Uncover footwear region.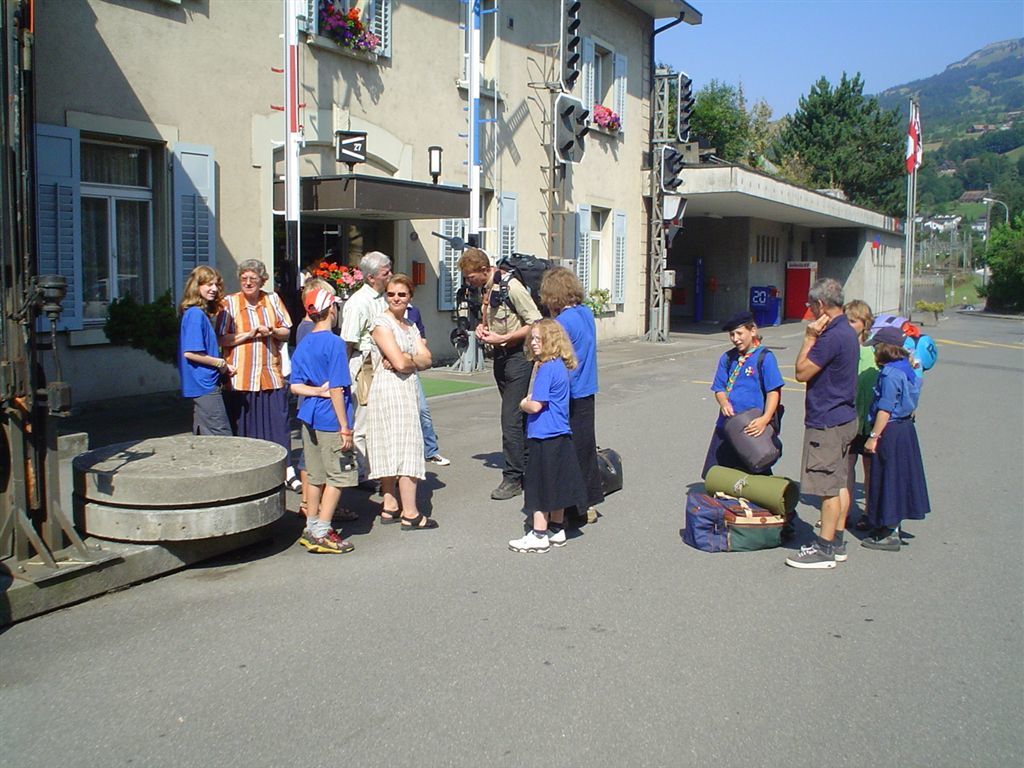
Uncovered: bbox(854, 510, 874, 533).
